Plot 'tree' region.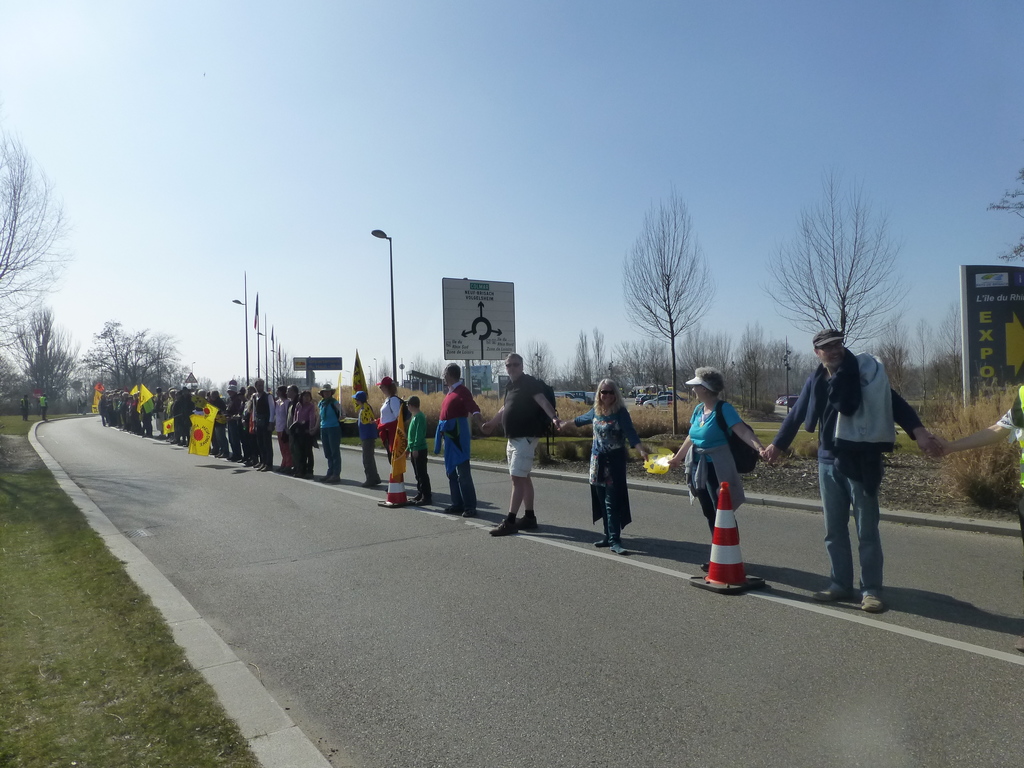
Plotted at (x1=0, y1=130, x2=76, y2=360).
